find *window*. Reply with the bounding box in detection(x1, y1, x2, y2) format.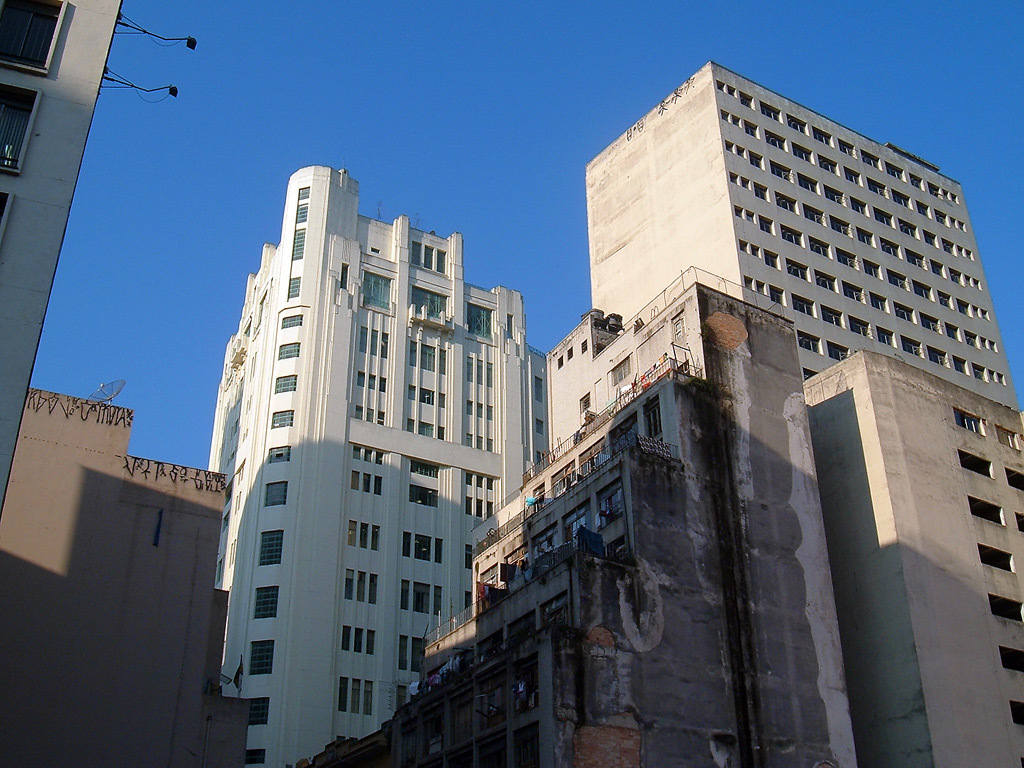
detection(969, 493, 1004, 527).
